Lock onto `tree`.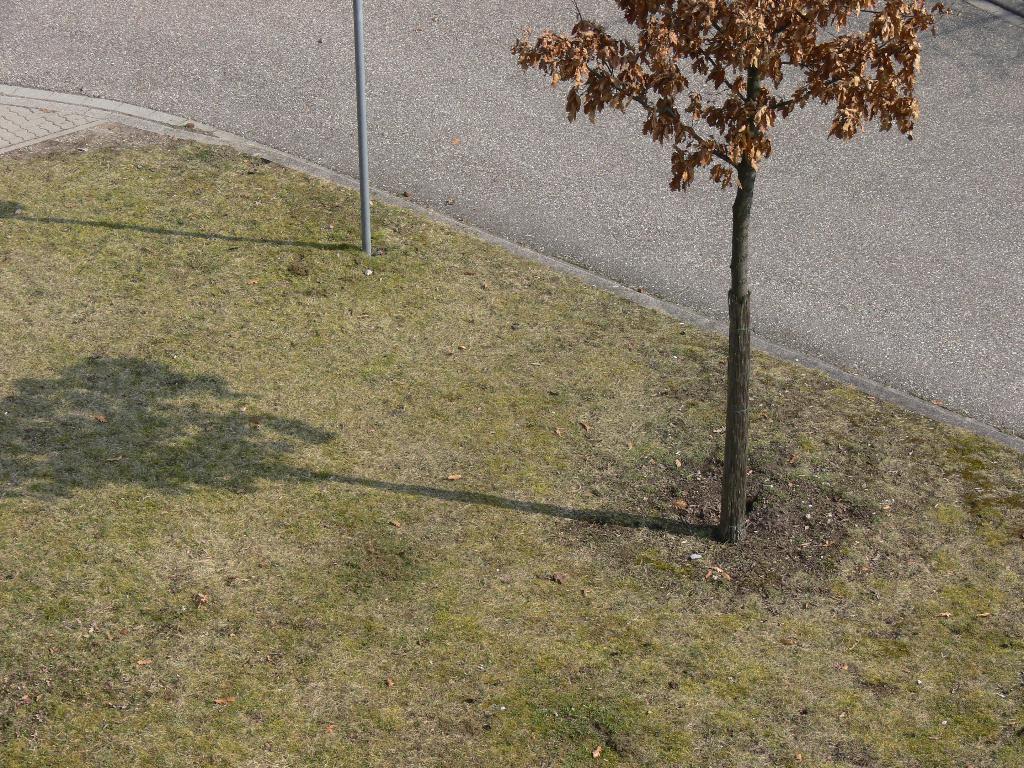
Locked: detection(566, 5, 917, 503).
